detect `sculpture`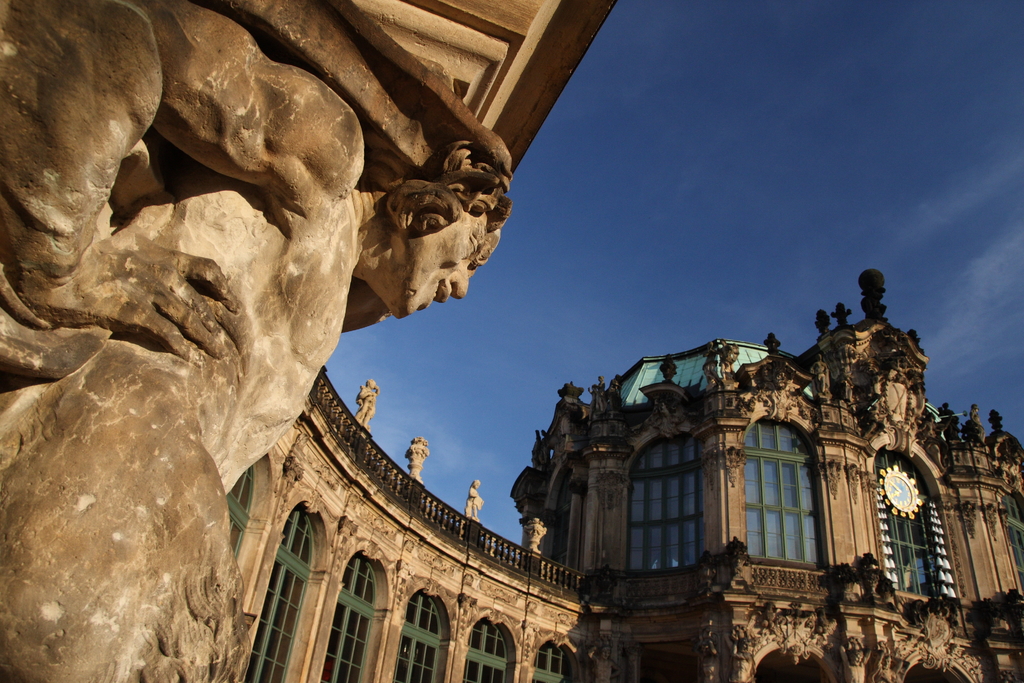
Rect(464, 480, 485, 523)
